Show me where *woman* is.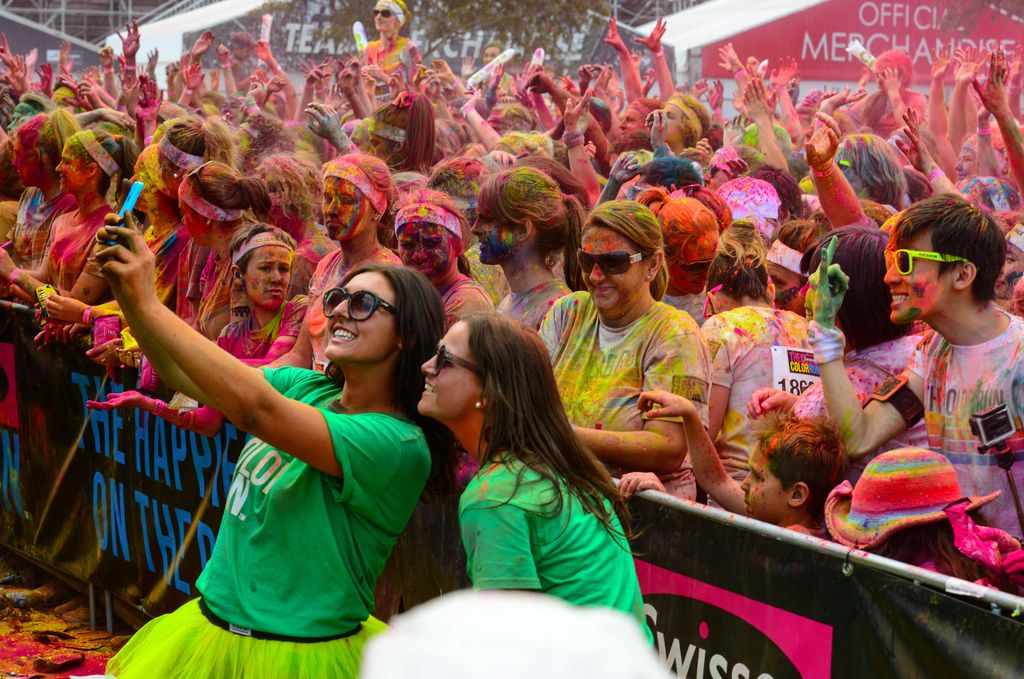
*woman* is at select_region(366, 91, 437, 175).
